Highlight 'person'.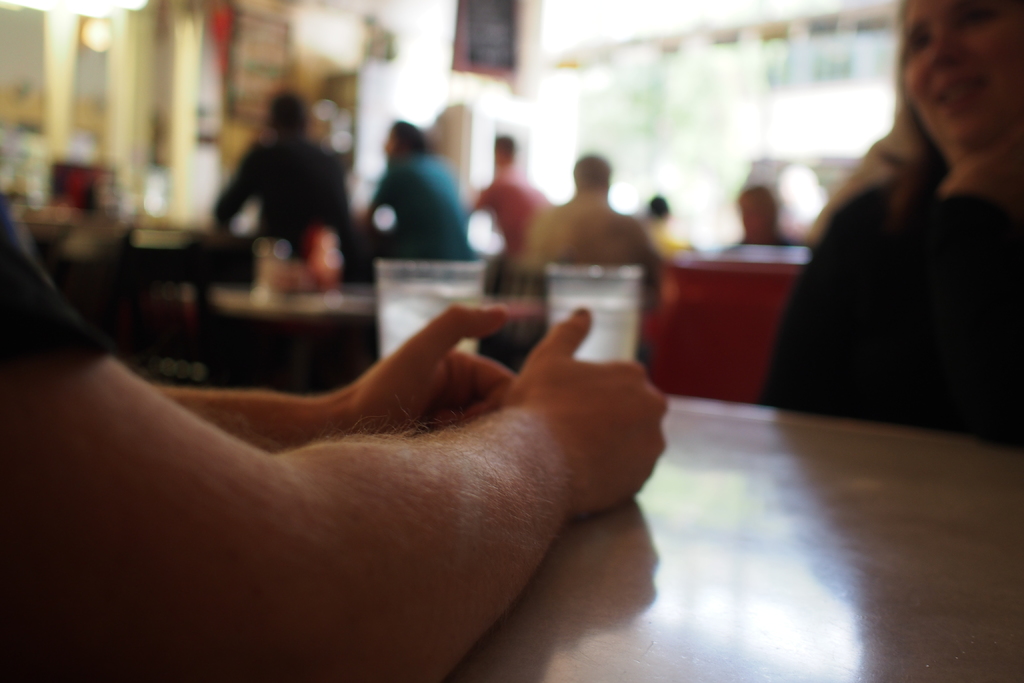
Highlighted region: {"left": 472, "top": 128, "right": 547, "bottom": 247}.
